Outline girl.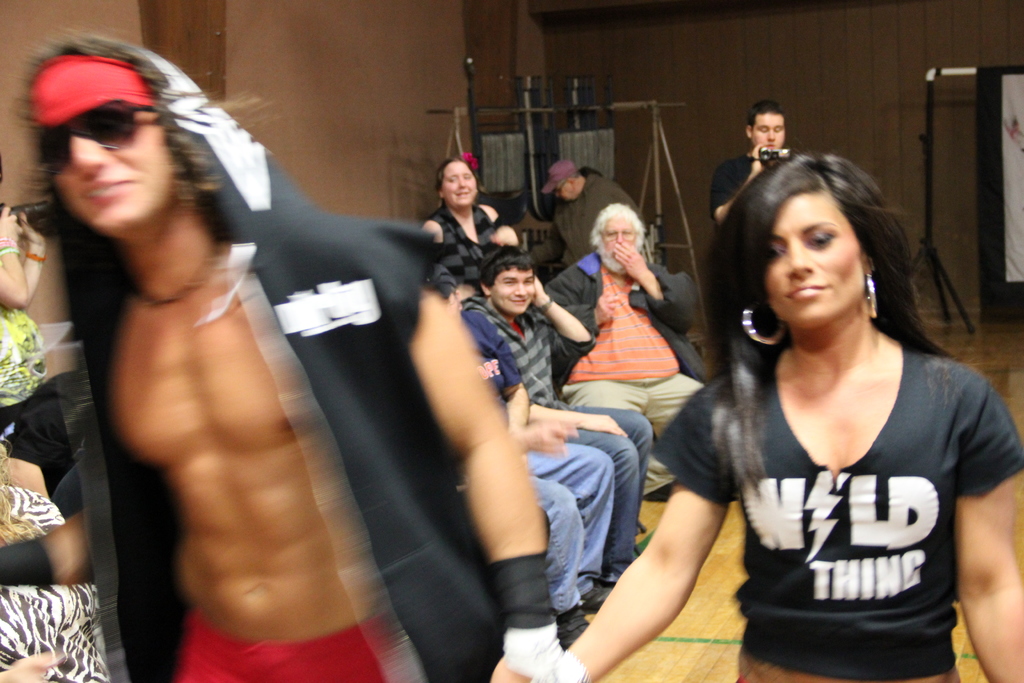
Outline: BBox(570, 156, 1023, 682).
